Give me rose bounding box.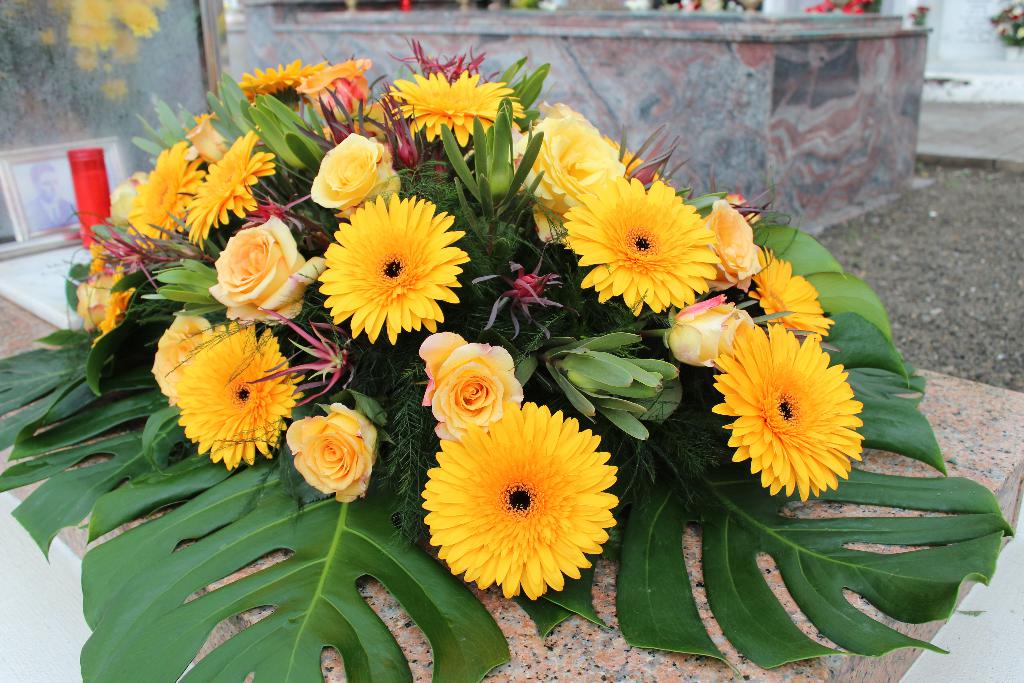
locate(76, 274, 116, 330).
